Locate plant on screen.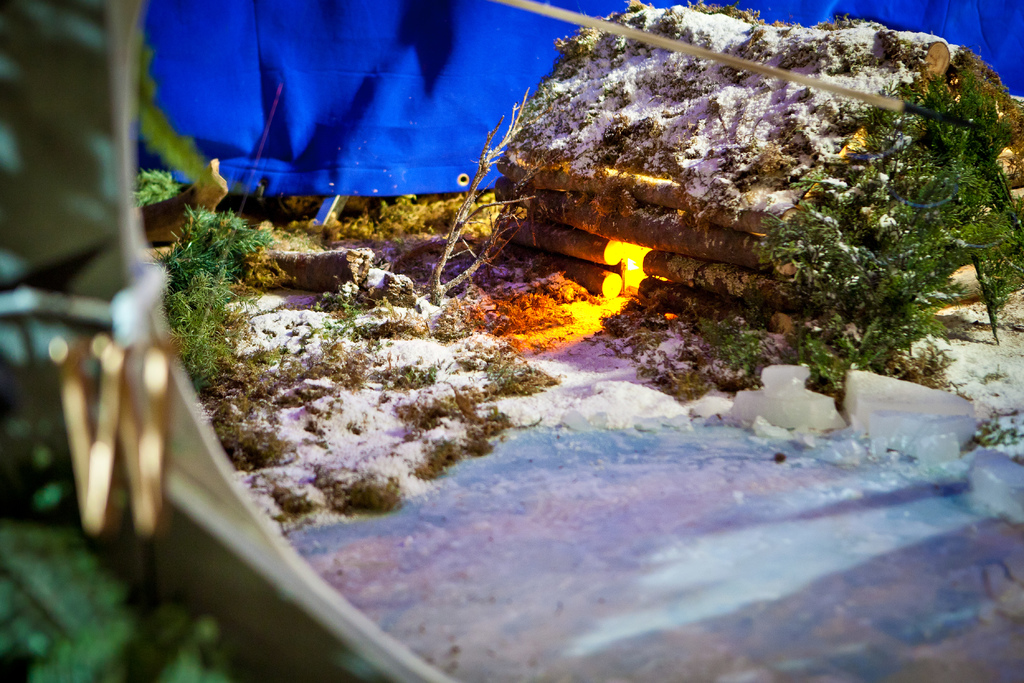
On screen at (250,211,339,263).
